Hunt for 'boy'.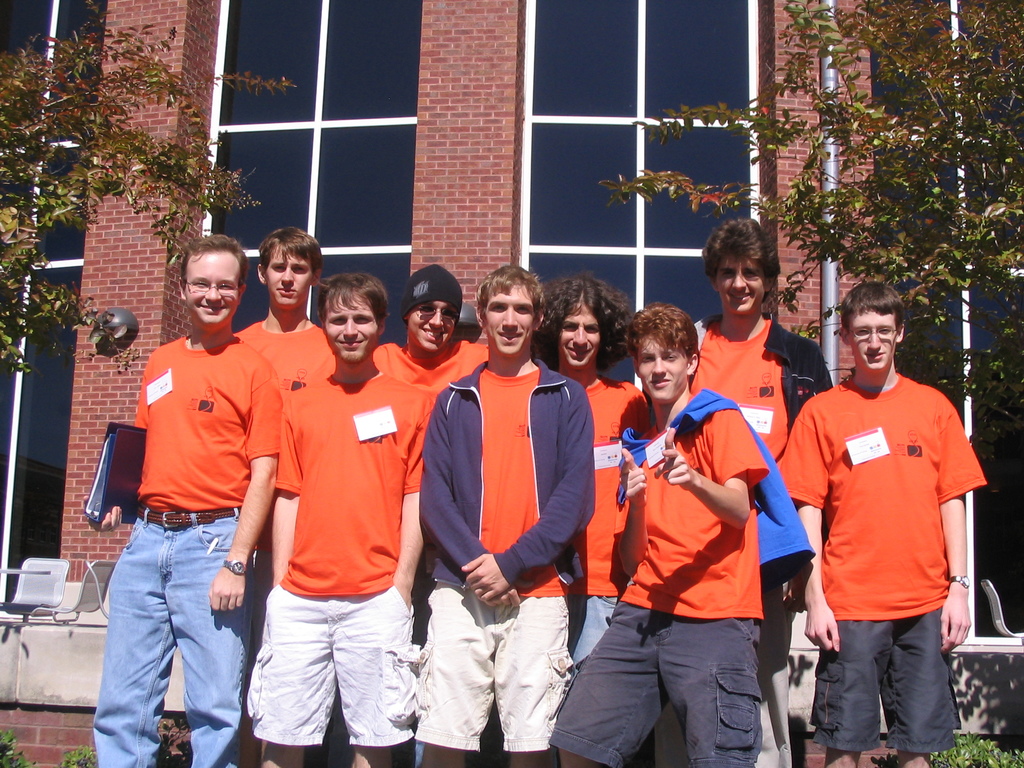
Hunted down at region(689, 218, 836, 767).
